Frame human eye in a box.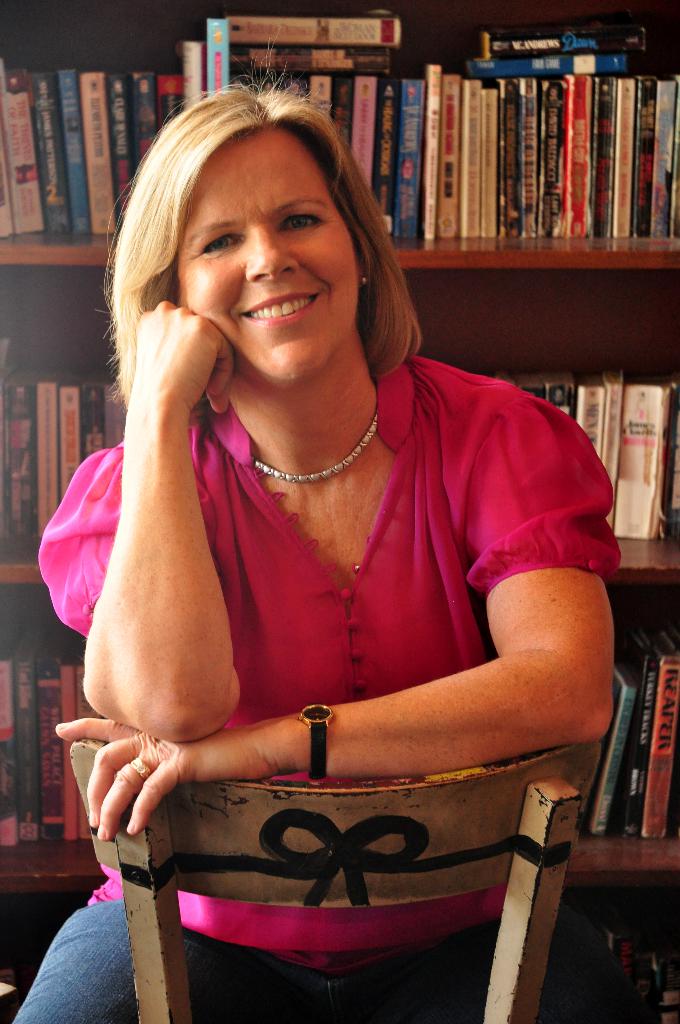
box=[277, 208, 325, 232].
